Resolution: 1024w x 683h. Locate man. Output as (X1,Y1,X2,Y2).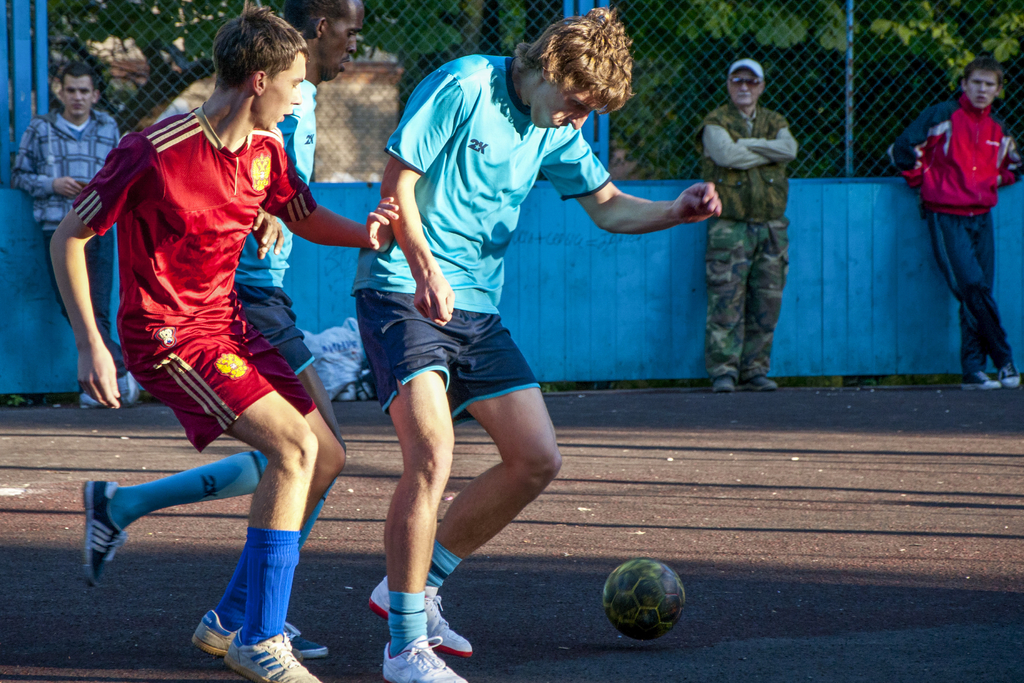
(907,55,1012,383).
